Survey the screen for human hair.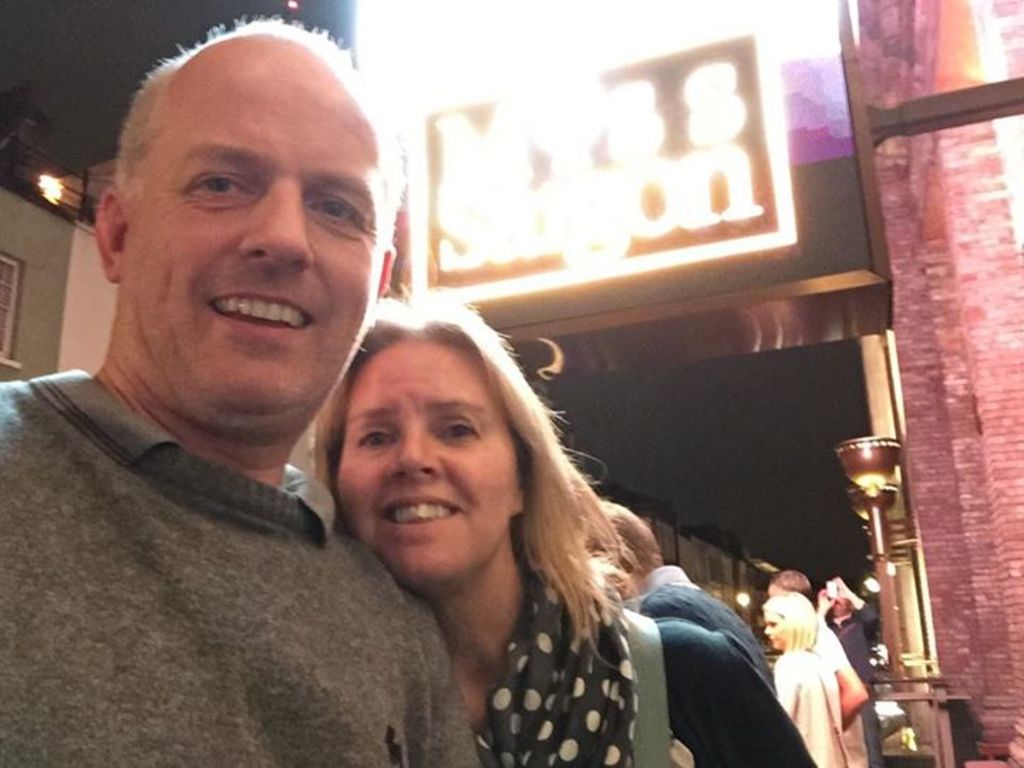
Survey found: box(316, 309, 639, 667).
